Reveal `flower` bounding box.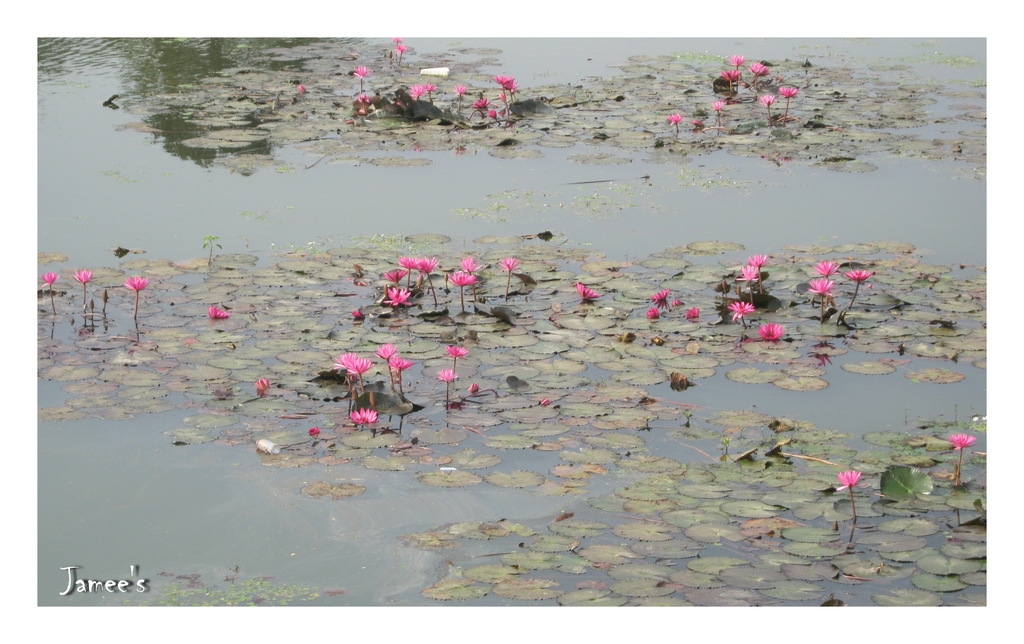
Revealed: <region>486, 109, 497, 120</region>.
